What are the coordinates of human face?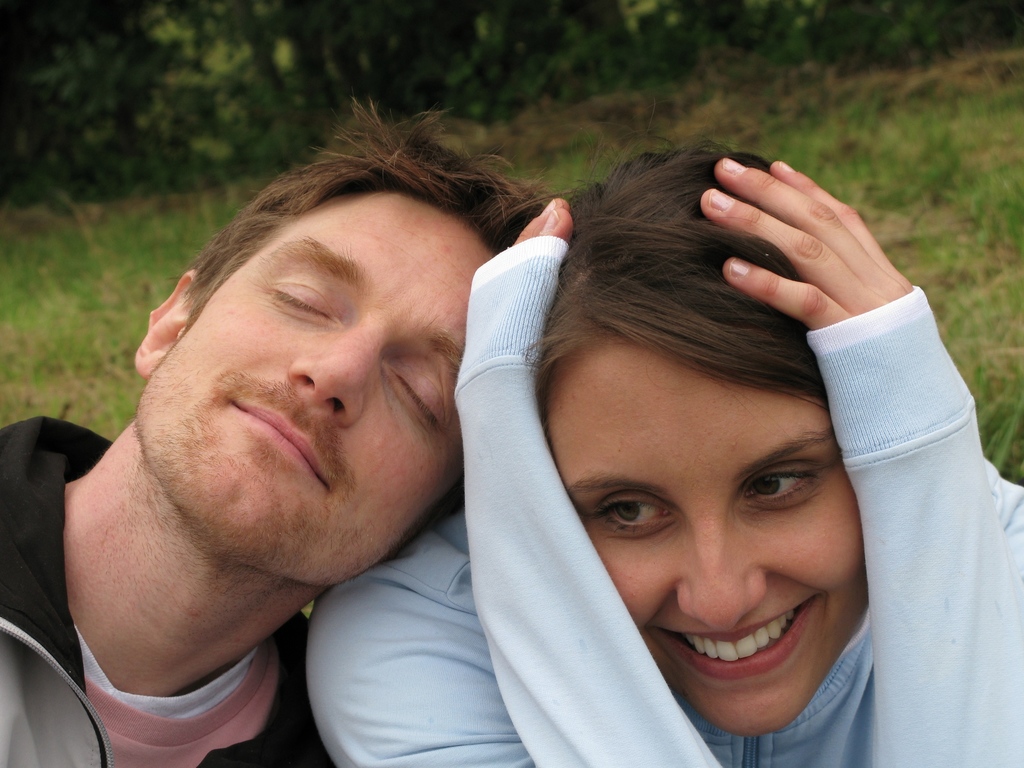
select_region(546, 327, 868, 729).
